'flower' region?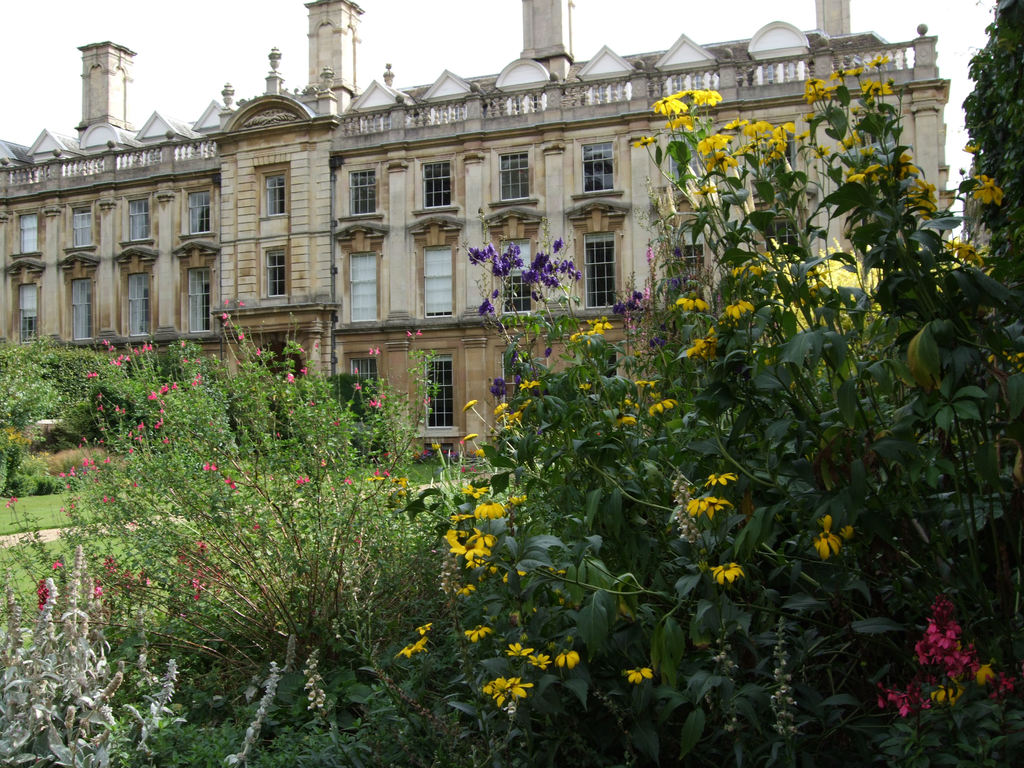
left=218, top=664, right=277, bottom=767
